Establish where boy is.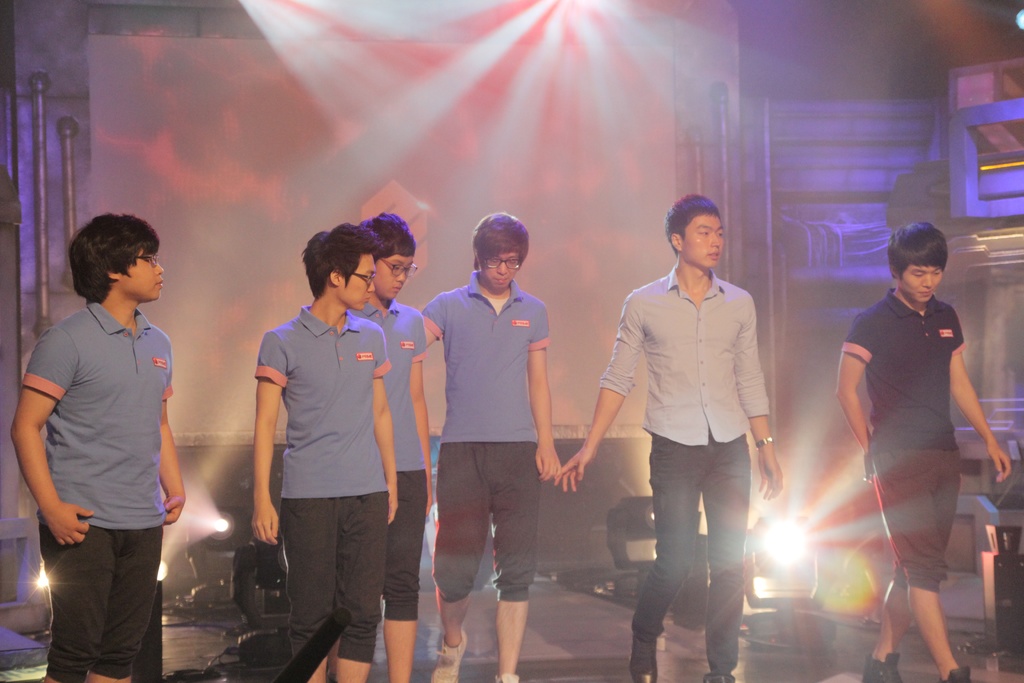
Established at Rect(562, 189, 785, 682).
